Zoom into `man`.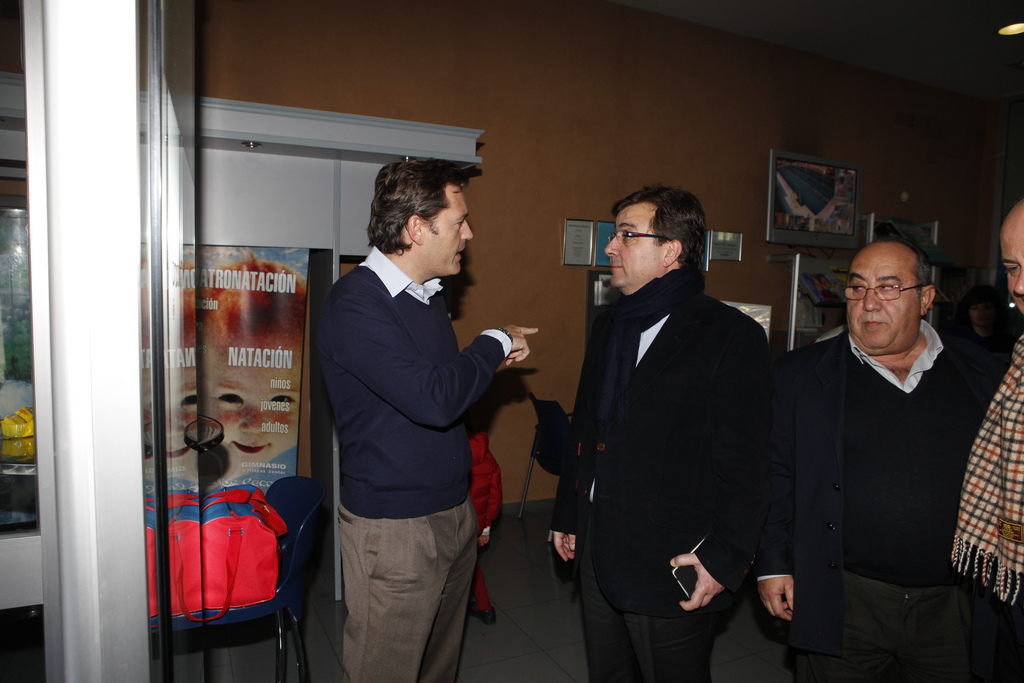
Zoom target: crop(317, 155, 538, 682).
